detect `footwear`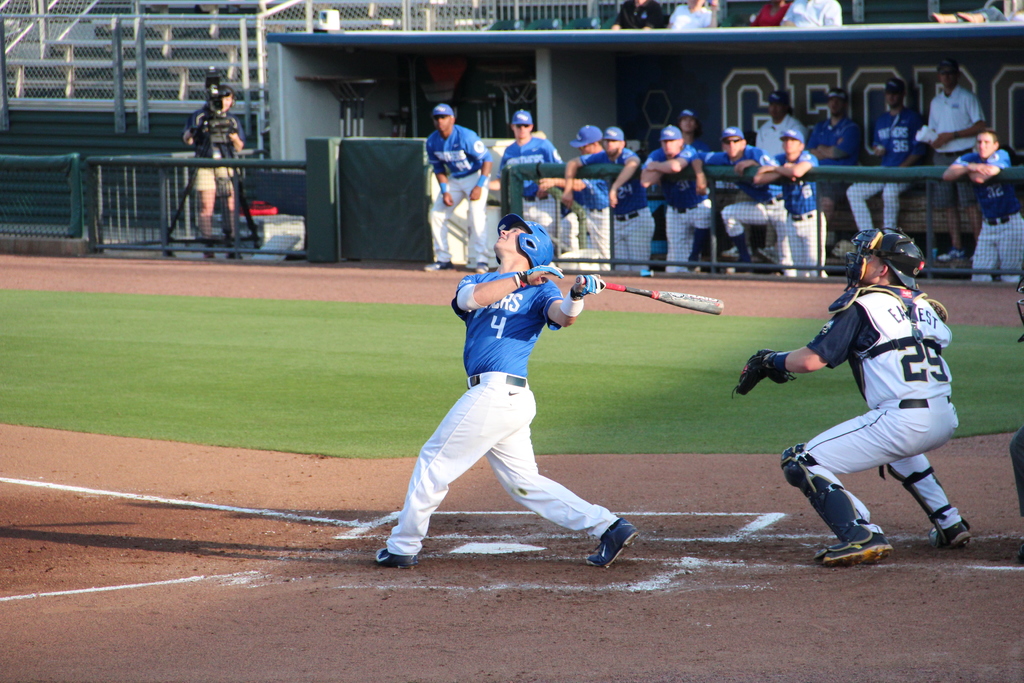
(left=371, top=548, right=414, bottom=567)
